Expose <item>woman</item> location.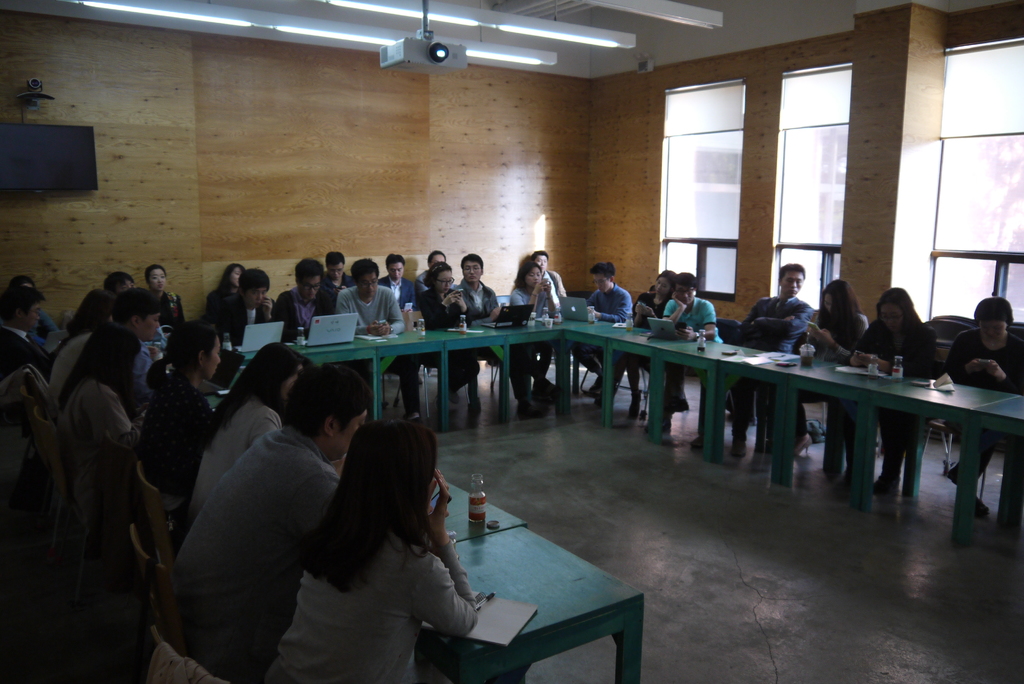
Exposed at x1=956 y1=298 x2=1023 y2=473.
